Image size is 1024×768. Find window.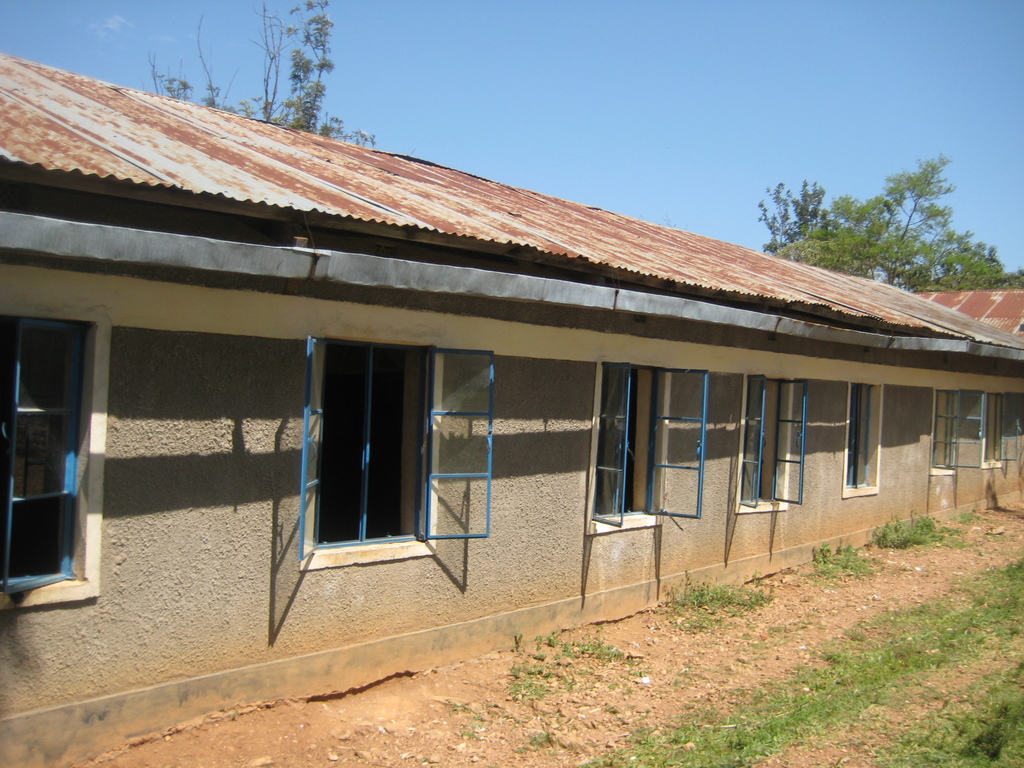
<box>308,333,428,557</box>.
